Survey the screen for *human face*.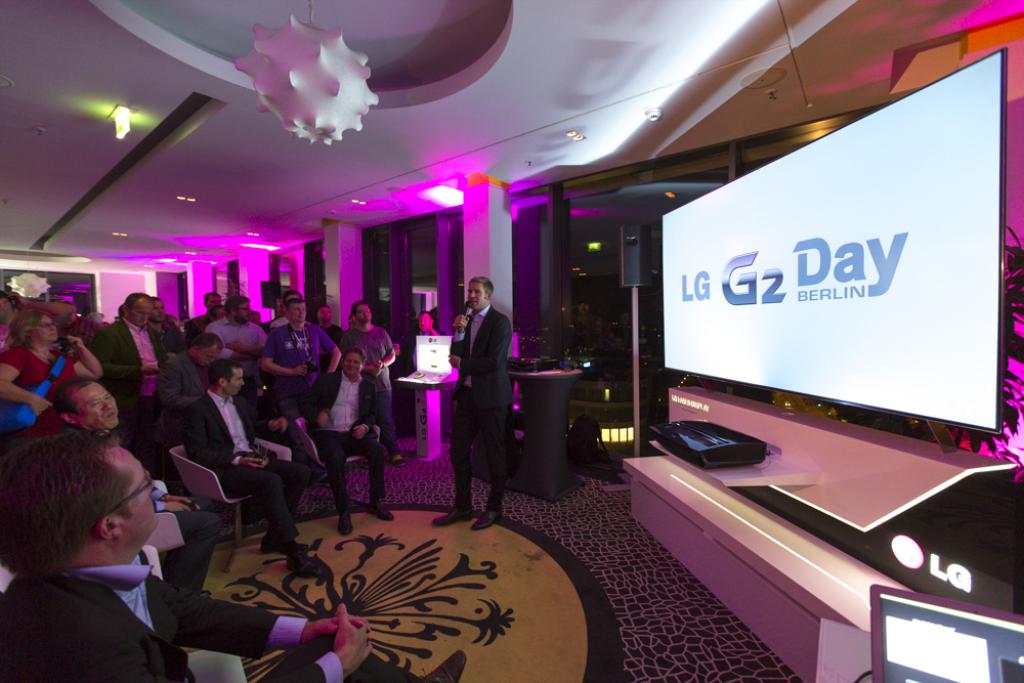
Survey found: bbox(236, 298, 253, 319).
